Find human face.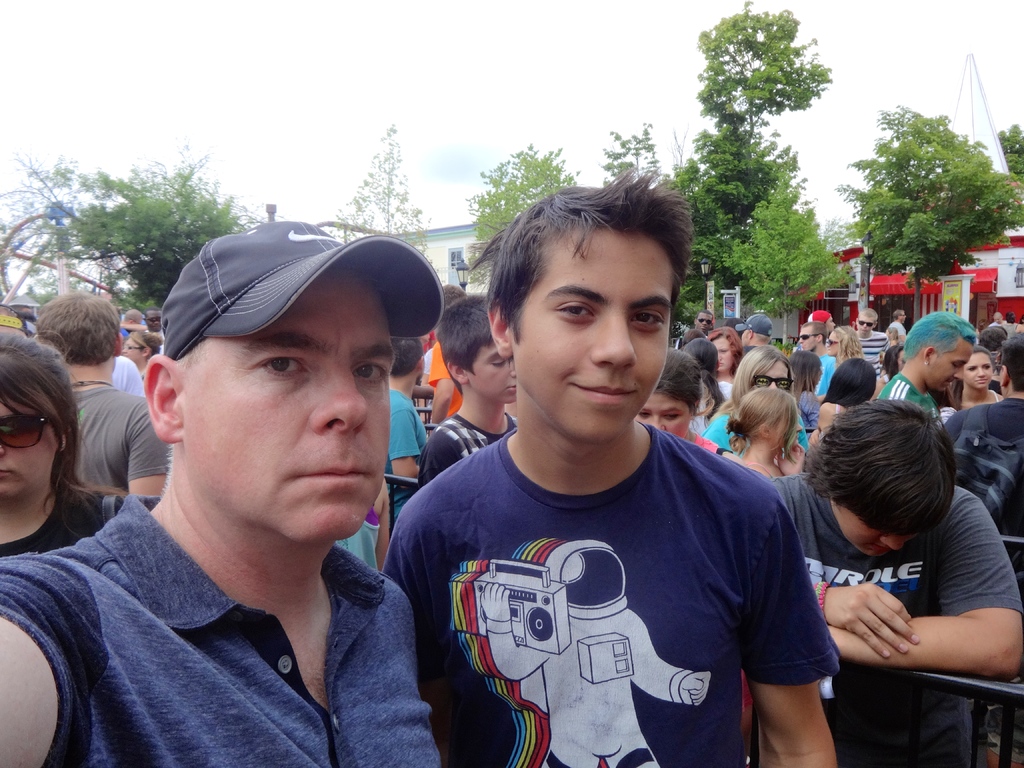
x1=710 y1=336 x2=735 y2=373.
